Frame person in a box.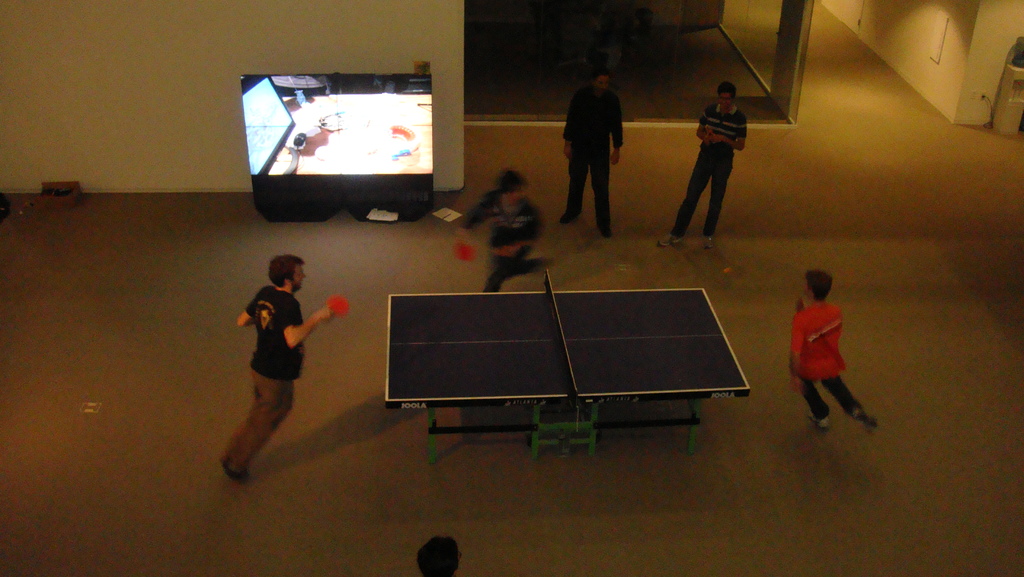
region(464, 172, 557, 294).
